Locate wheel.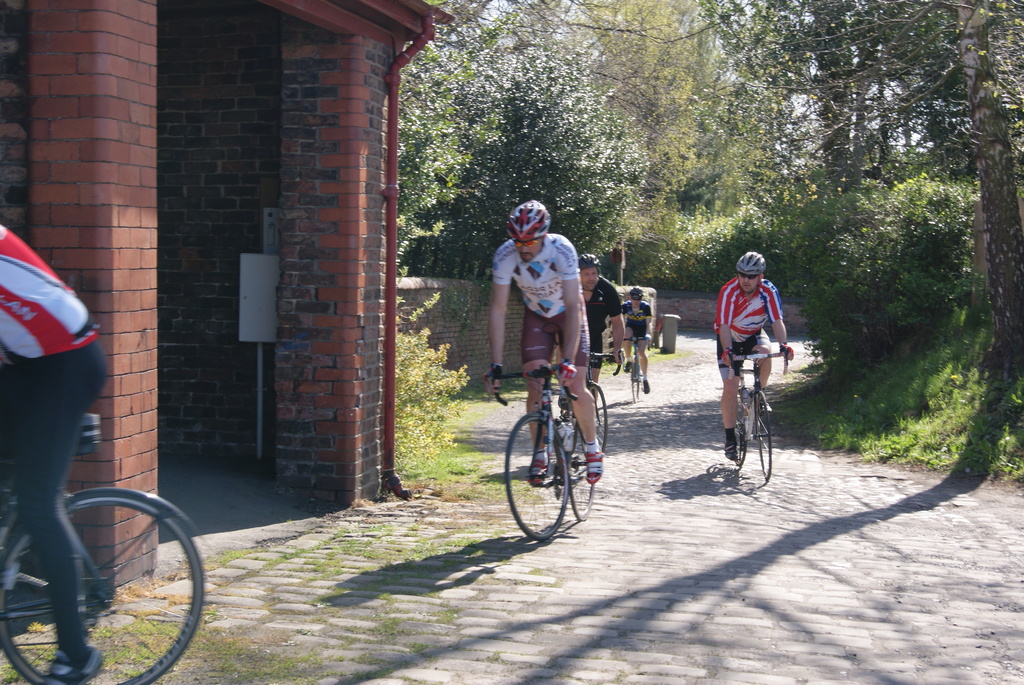
Bounding box: <region>0, 488, 206, 684</region>.
